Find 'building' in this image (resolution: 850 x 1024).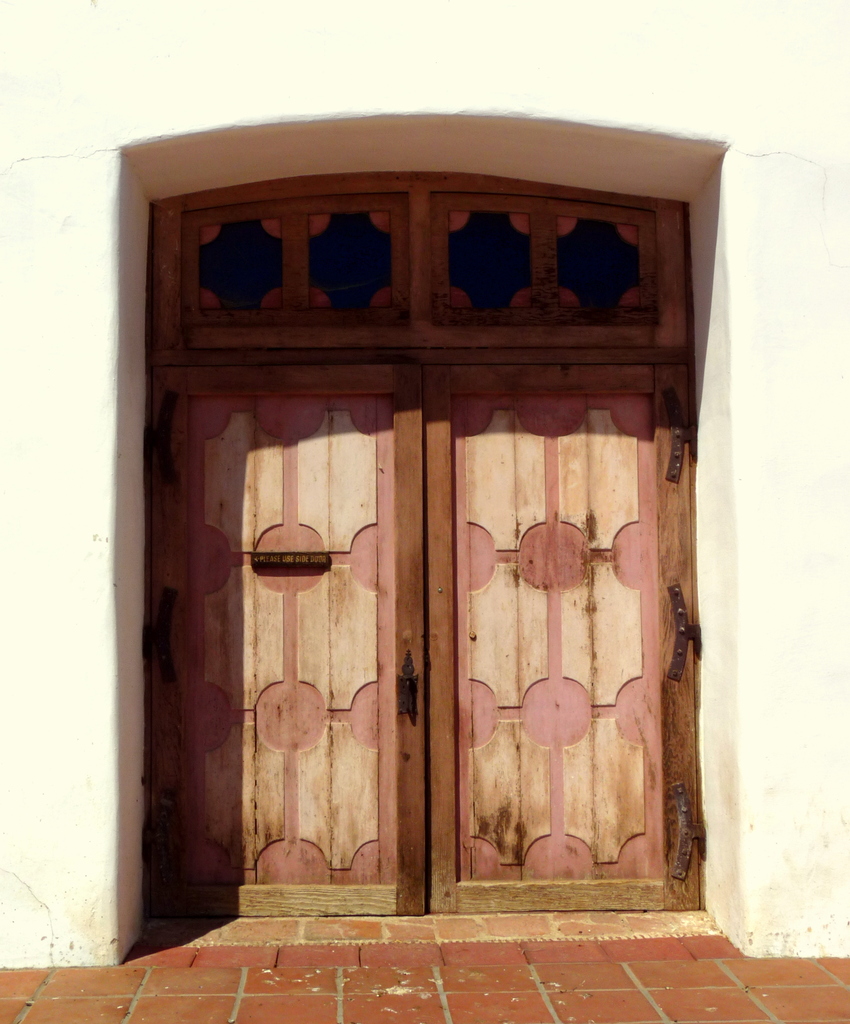
0 0 849 965.
